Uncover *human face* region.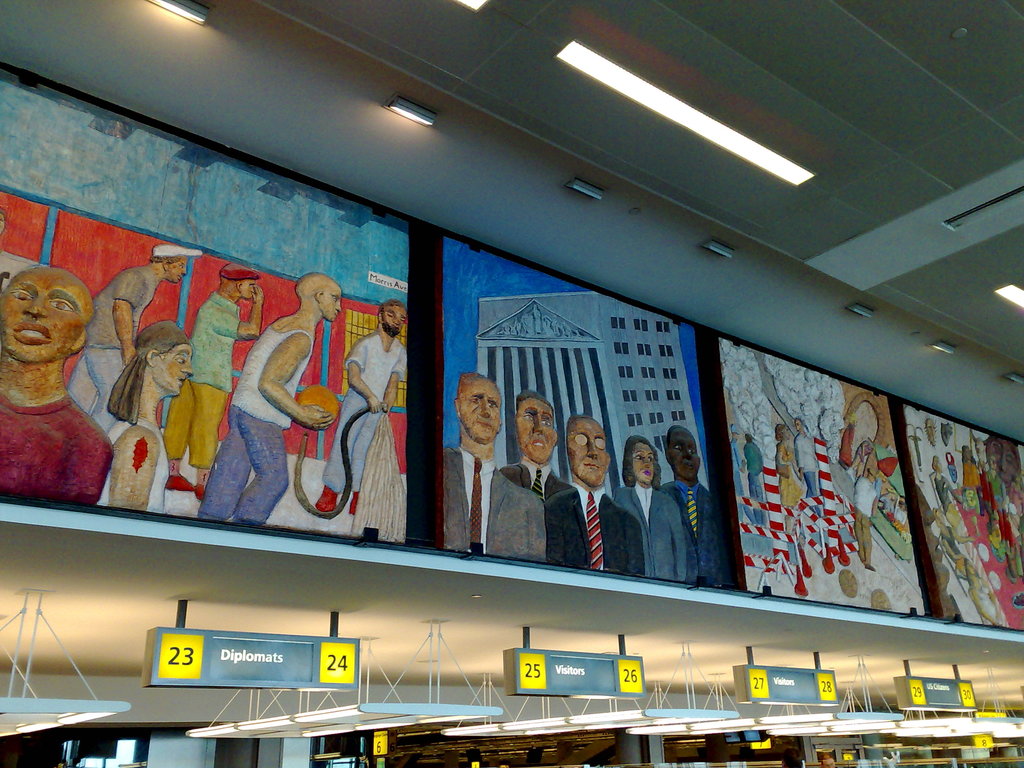
Uncovered: 671/428/697/479.
